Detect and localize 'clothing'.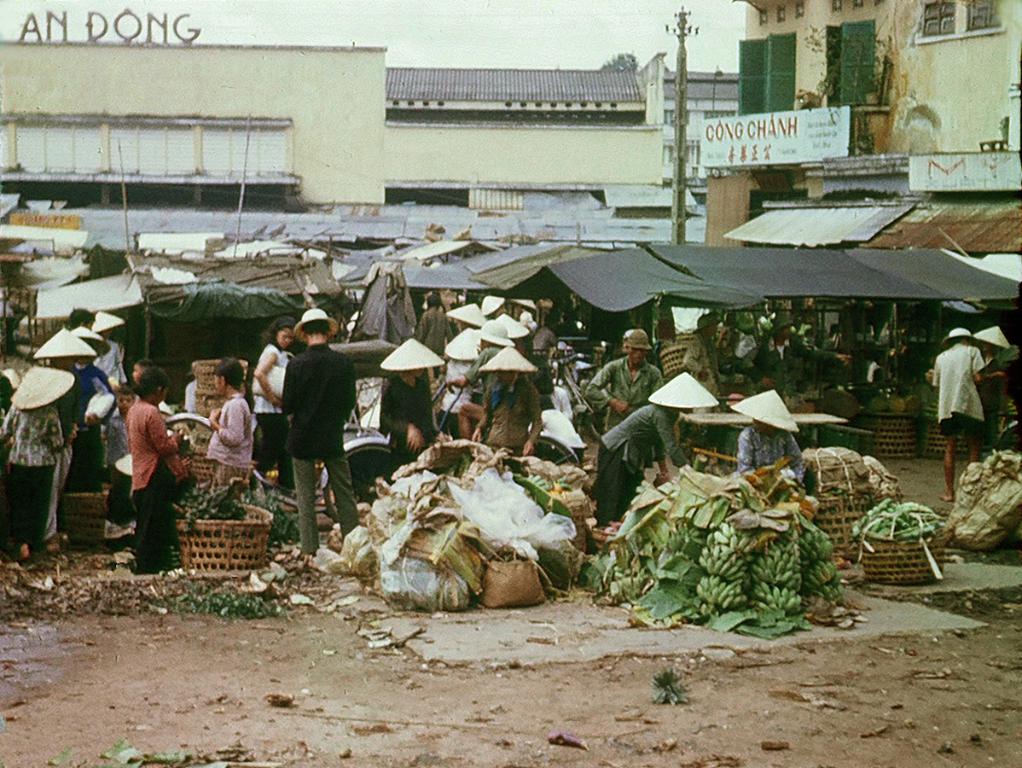
Localized at 736:423:809:480.
